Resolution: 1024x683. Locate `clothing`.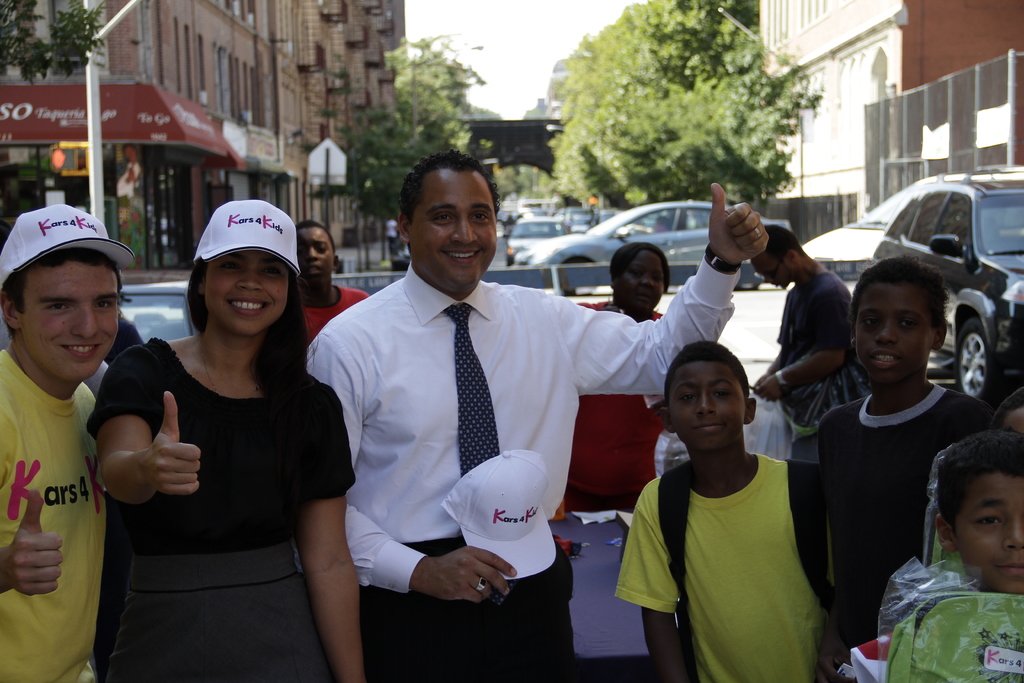
bbox=(797, 378, 1005, 682).
